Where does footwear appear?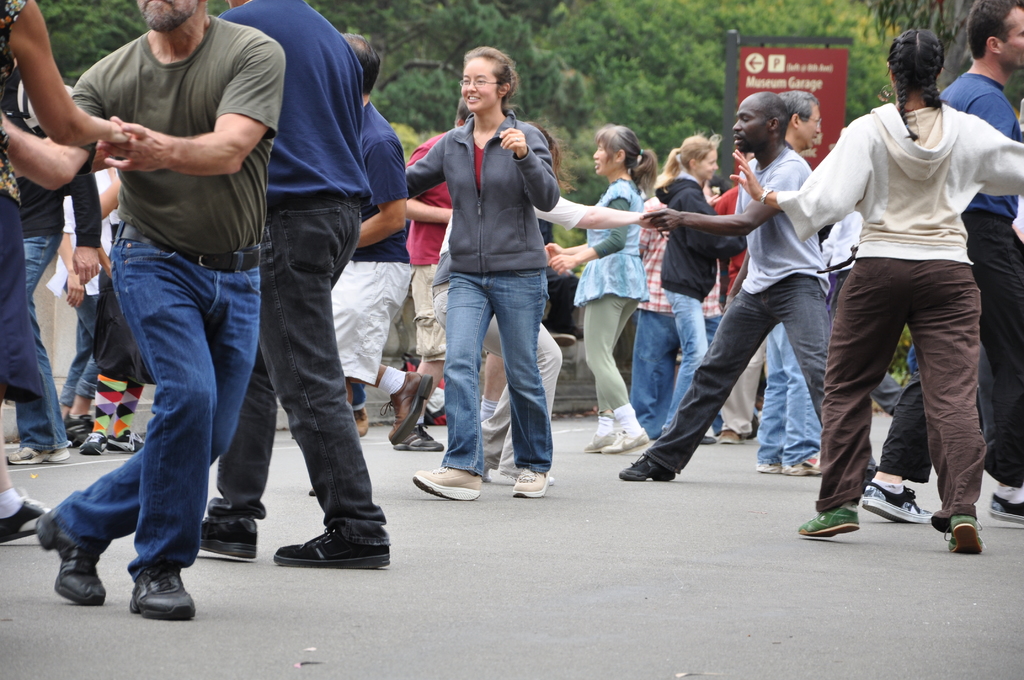
Appears at bbox=[942, 514, 985, 556].
